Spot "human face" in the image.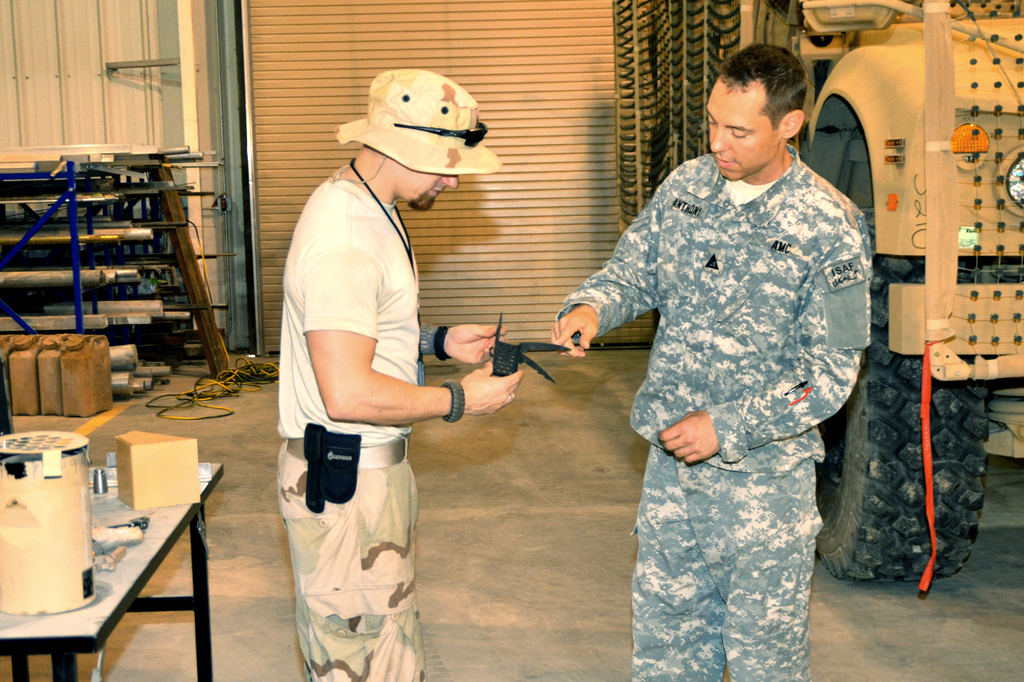
"human face" found at (408,177,454,211).
